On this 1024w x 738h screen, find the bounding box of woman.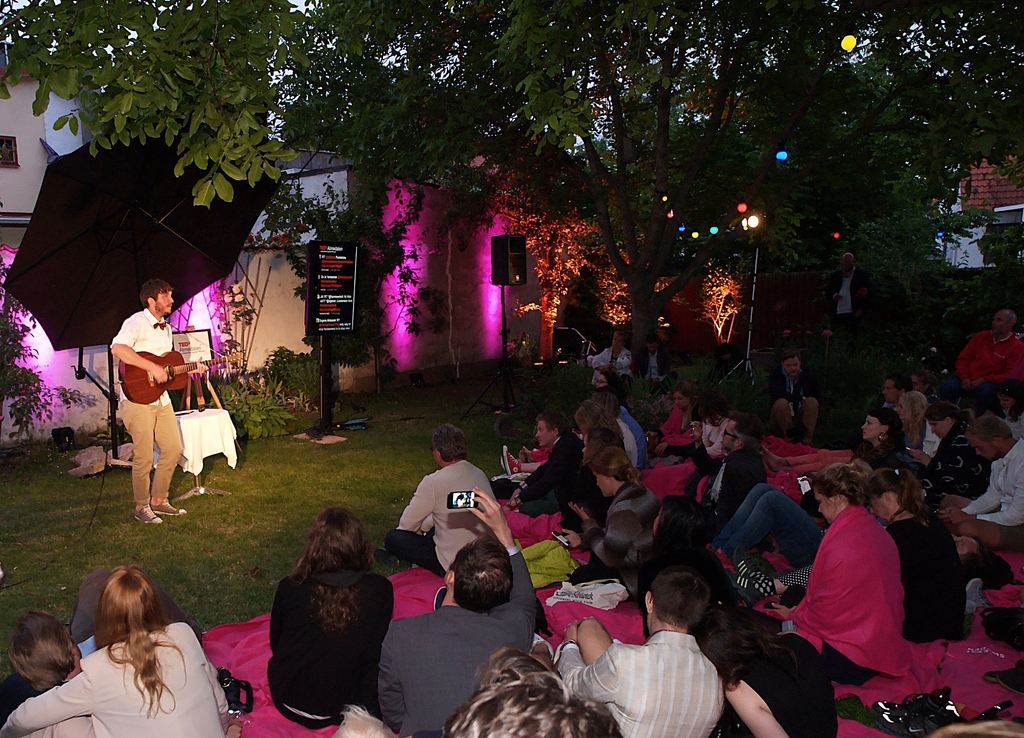
Bounding box: bbox=(42, 574, 211, 737).
